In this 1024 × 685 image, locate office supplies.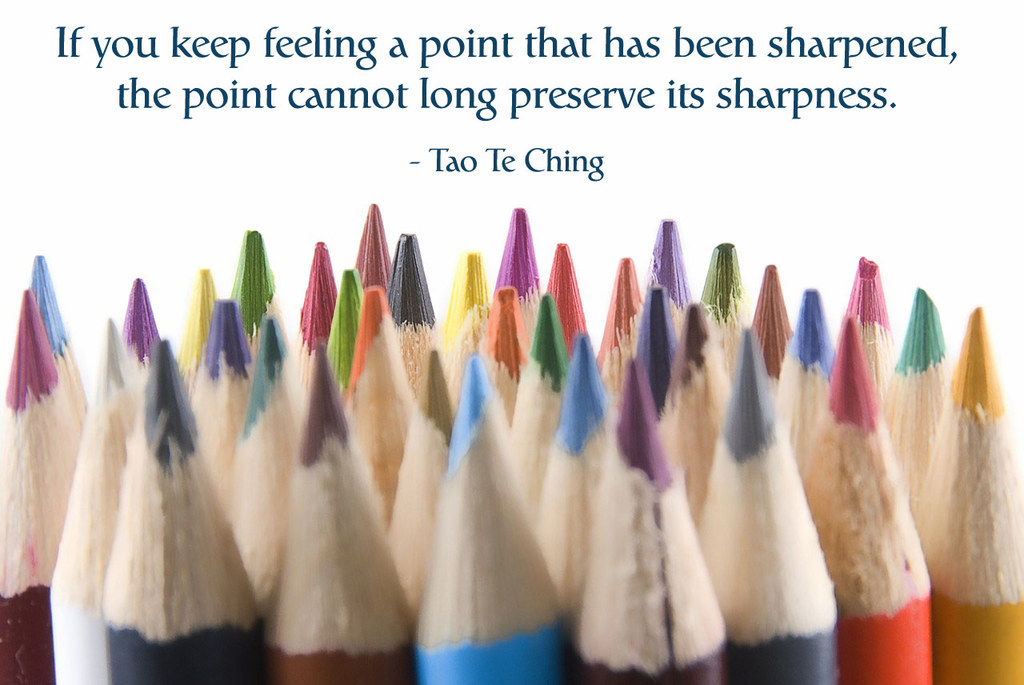
Bounding box: locate(758, 265, 786, 383).
